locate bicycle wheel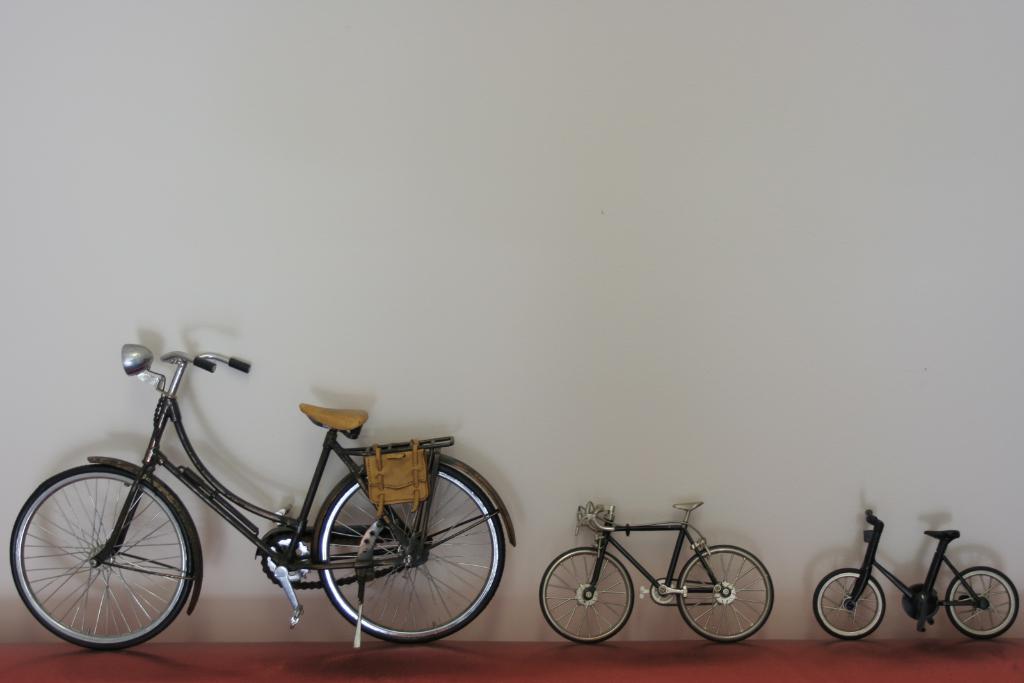
[left=7, top=469, right=193, bottom=655]
